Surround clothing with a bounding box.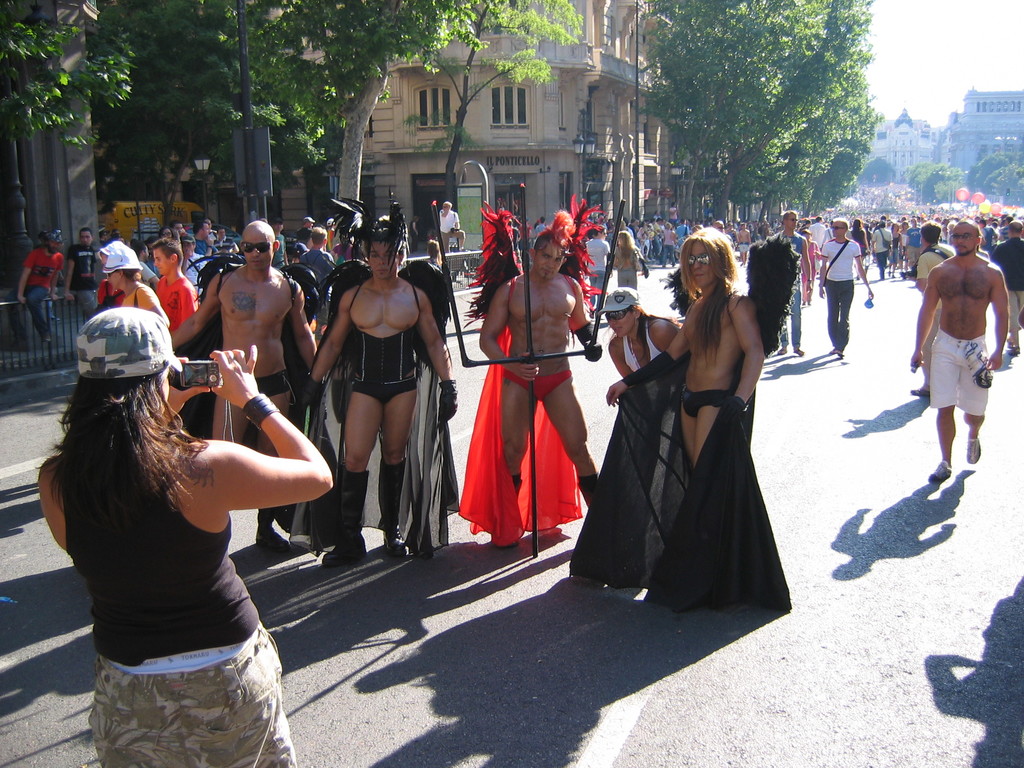
916, 239, 957, 381.
